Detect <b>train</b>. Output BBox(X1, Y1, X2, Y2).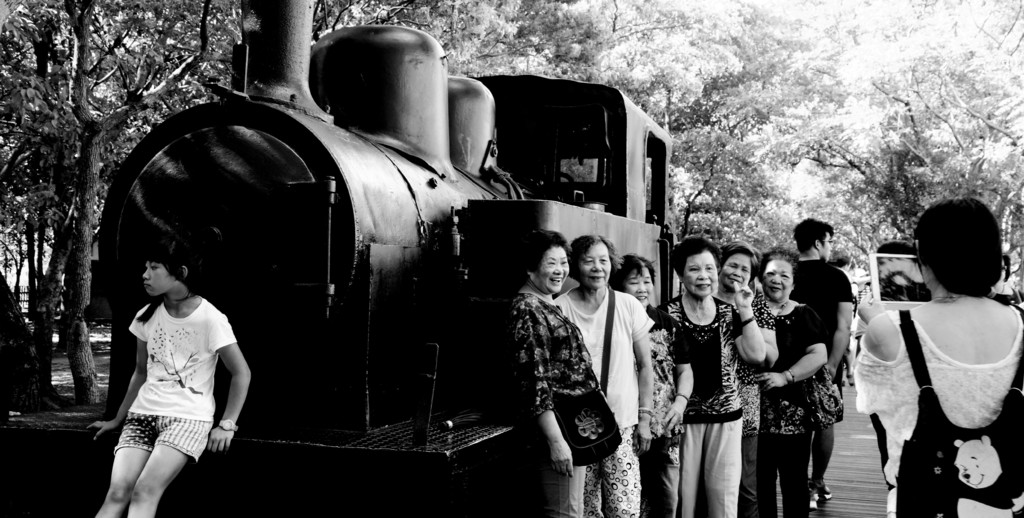
BBox(73, 0, 683, 509).
